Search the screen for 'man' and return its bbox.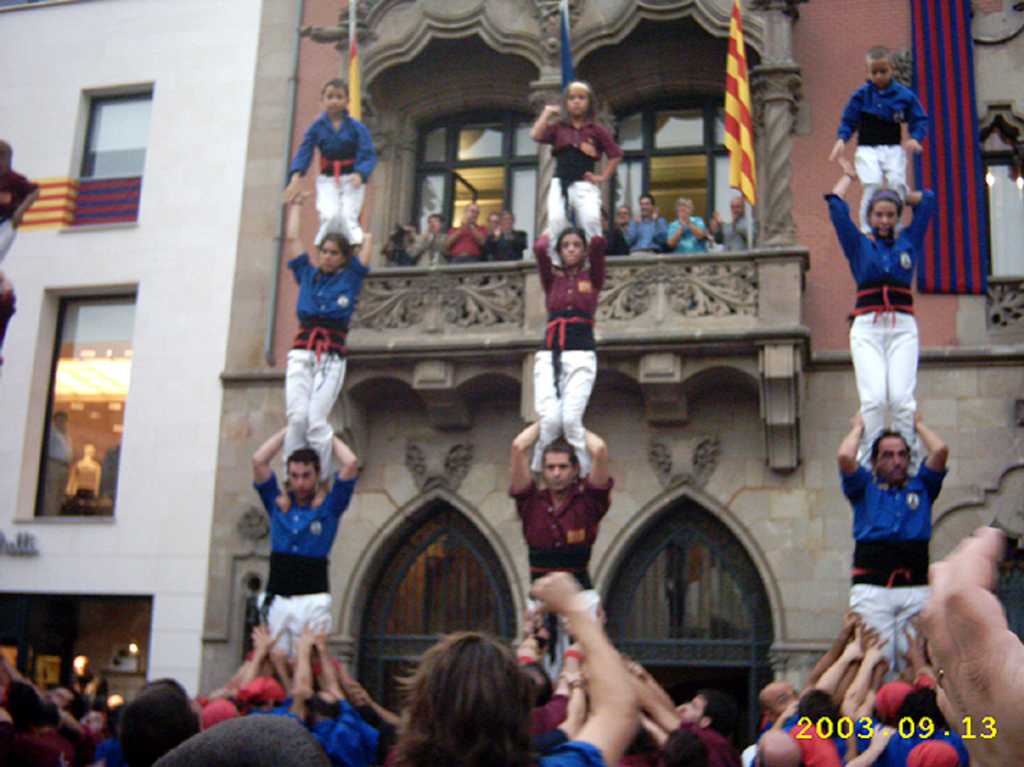
Found: 774 627 868 754.
